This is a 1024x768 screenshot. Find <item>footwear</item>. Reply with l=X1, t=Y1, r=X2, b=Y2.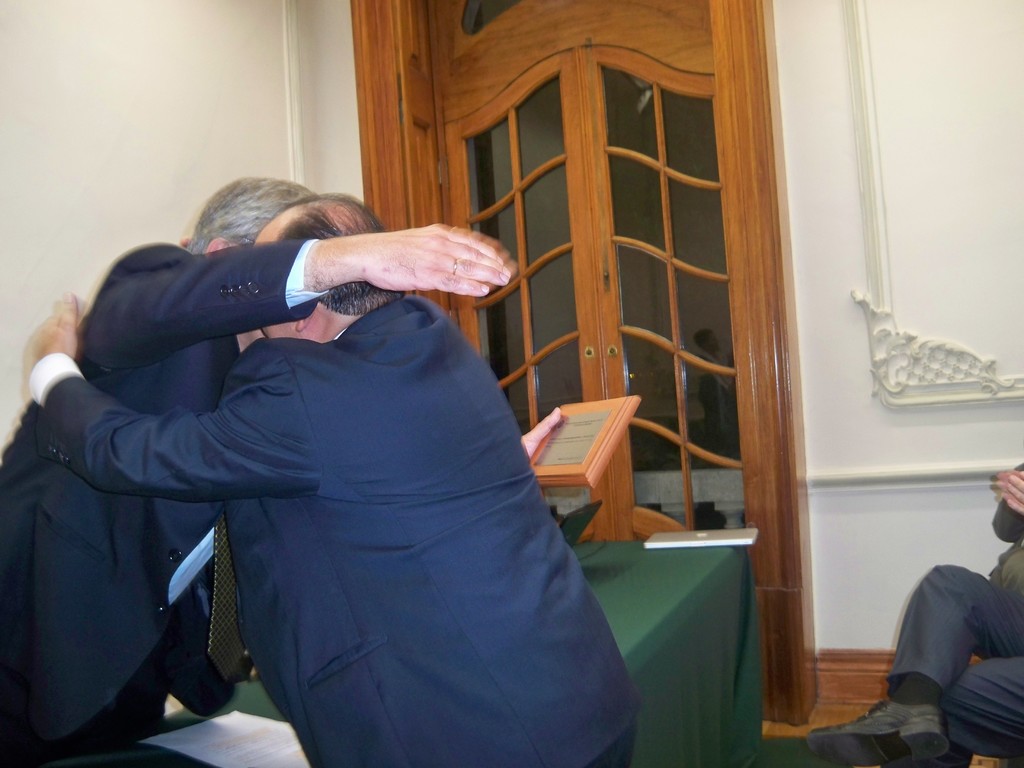
l=796, t=693, r=951, b=767.
